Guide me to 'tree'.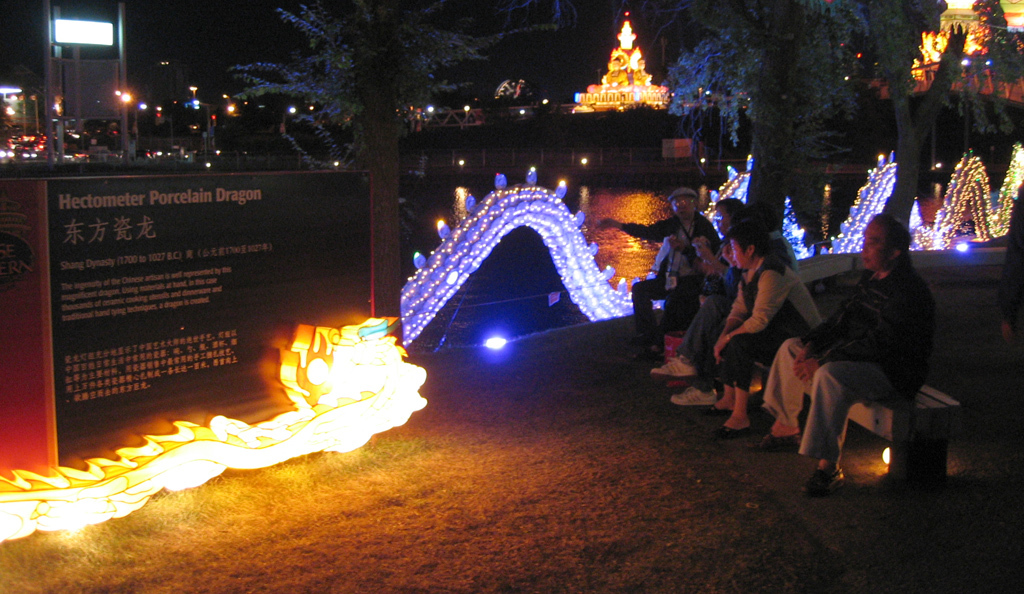
Guidance: {"x1": 869, "y1": 0, "x2": 1023, "y2": 328}.
